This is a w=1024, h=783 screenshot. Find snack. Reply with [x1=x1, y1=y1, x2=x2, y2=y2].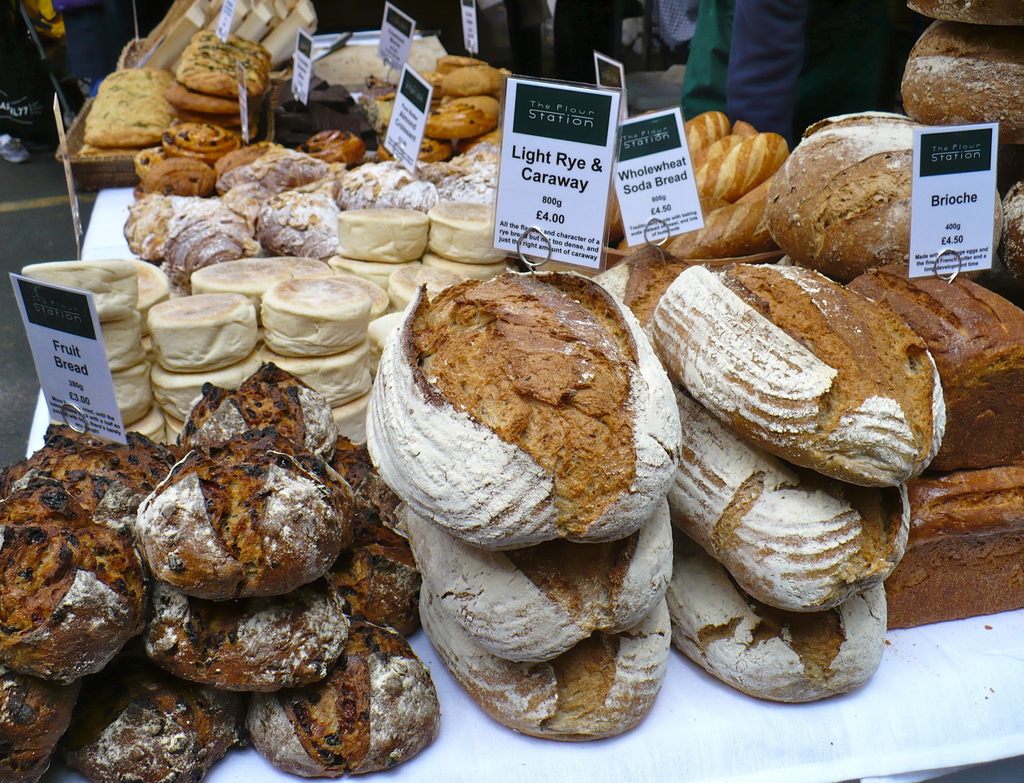
[x1=363, y1=268, x2=683, y2=544].
